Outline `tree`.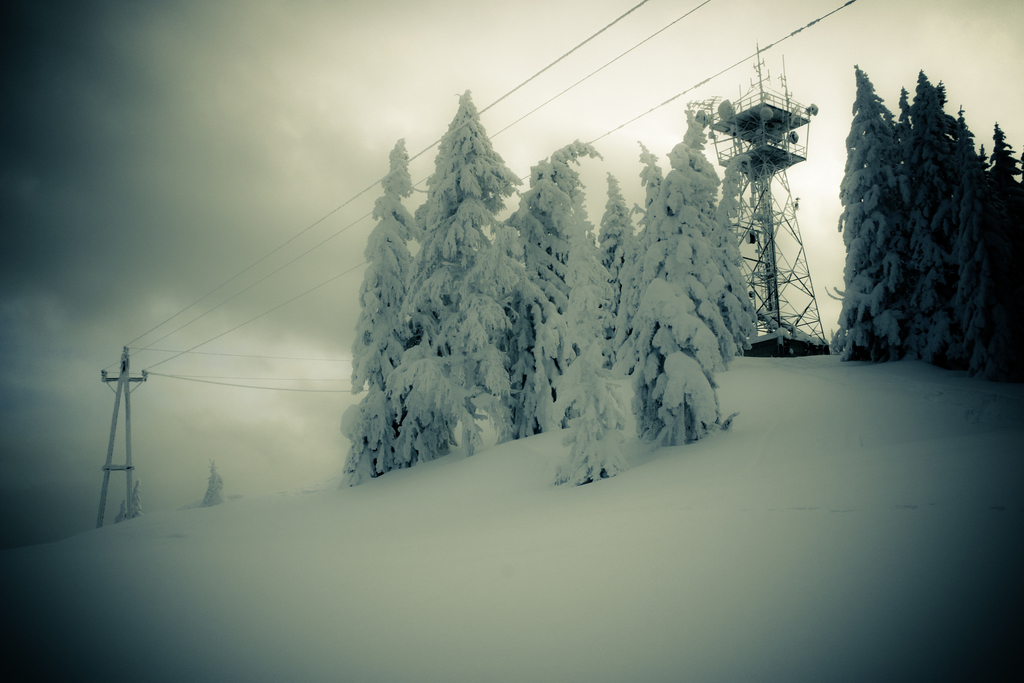
Outline: l=615, t=110, r=756, b=449.
